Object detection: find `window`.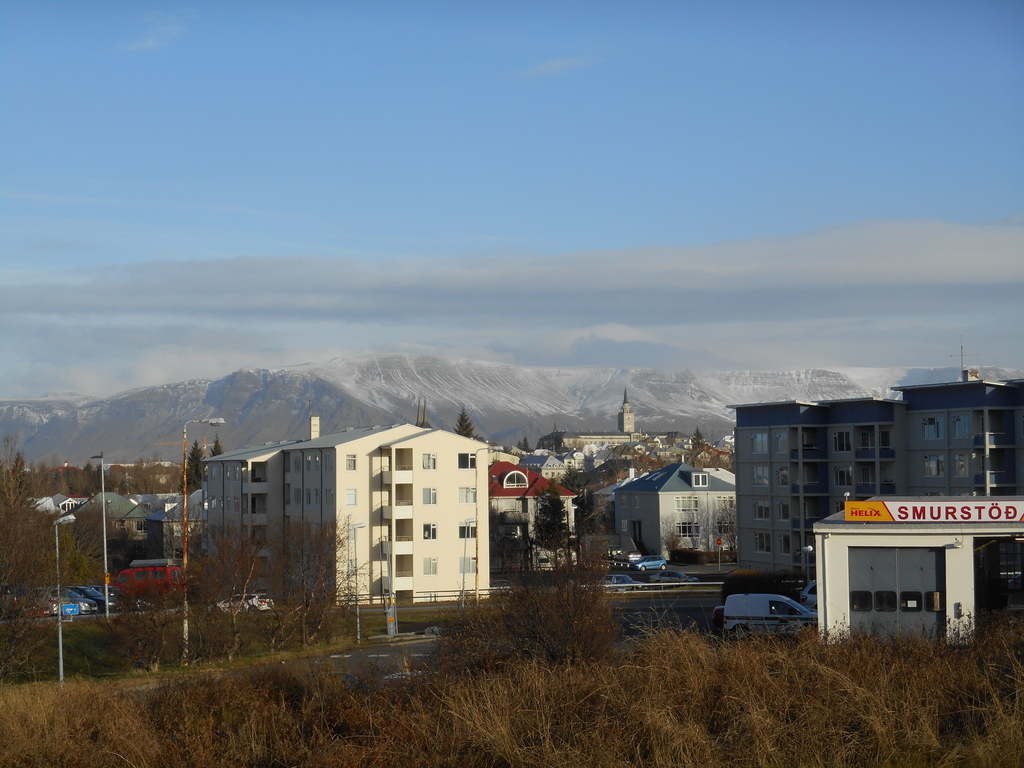
detection(694, 474, 711, 486).
